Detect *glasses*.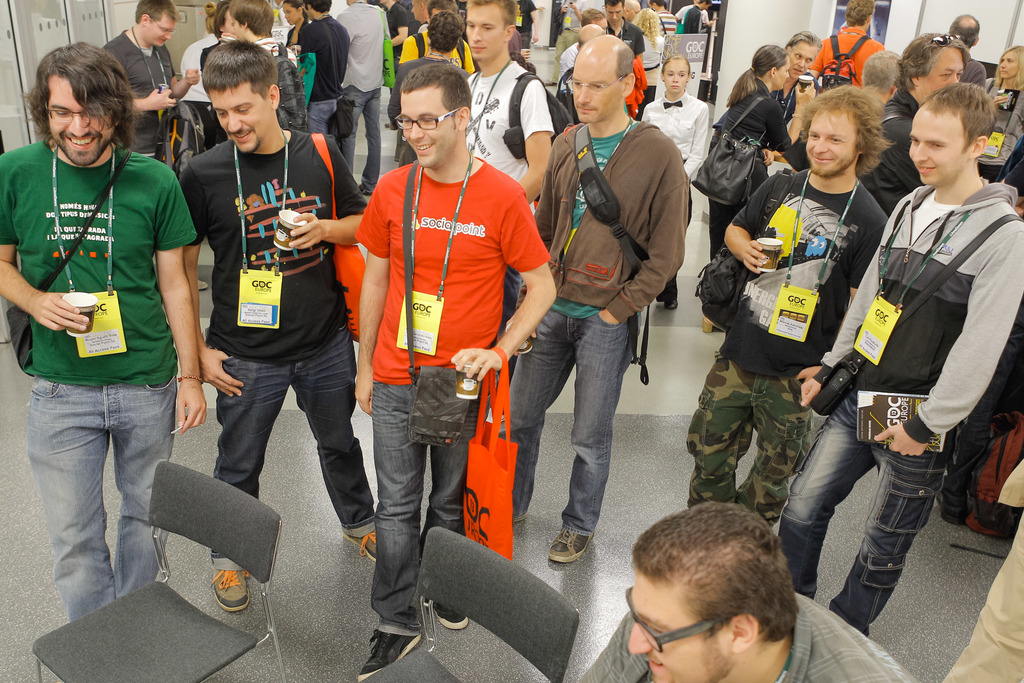
Detected at bbox=(624, 586, 719, 652).
